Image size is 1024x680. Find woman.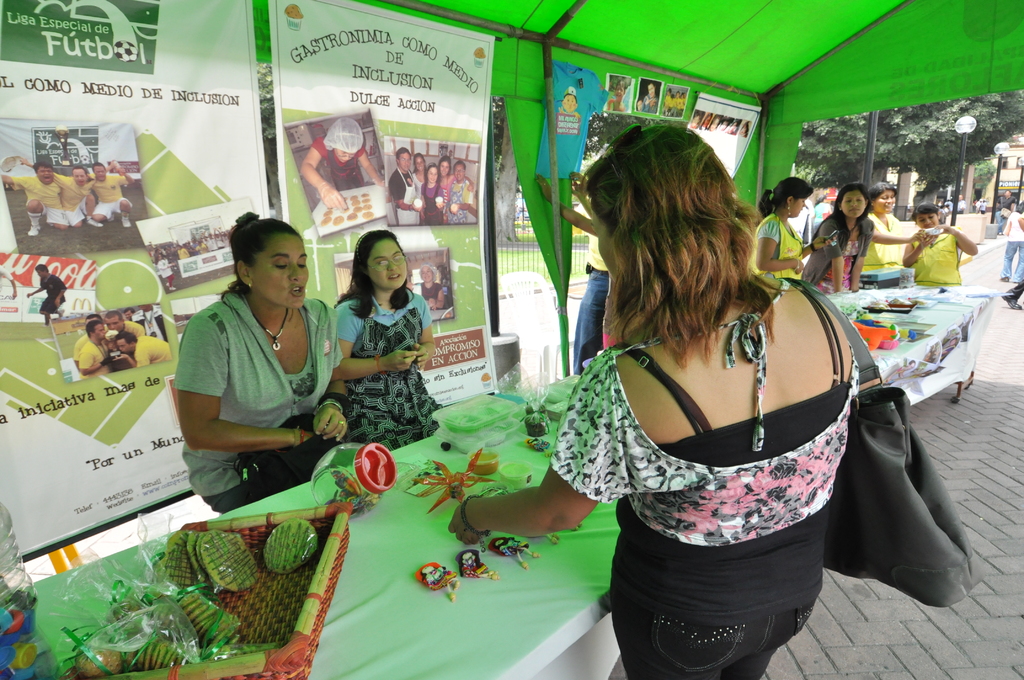
l=329, t=229, r=448, b=451.
